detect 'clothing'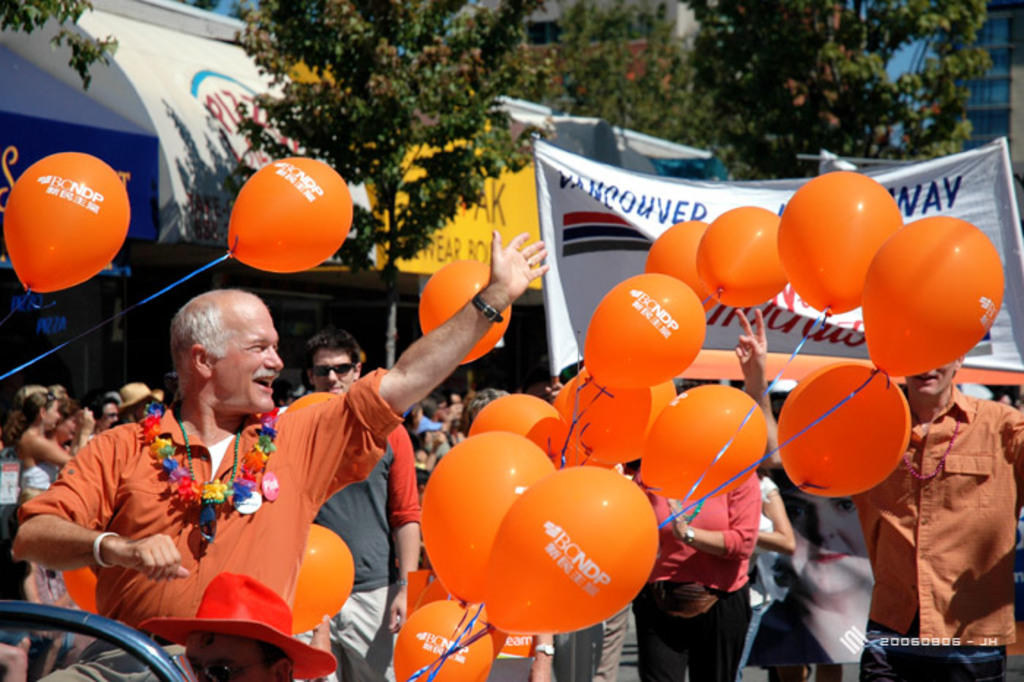
x1=16, y1=423, x2=61, y2=512
